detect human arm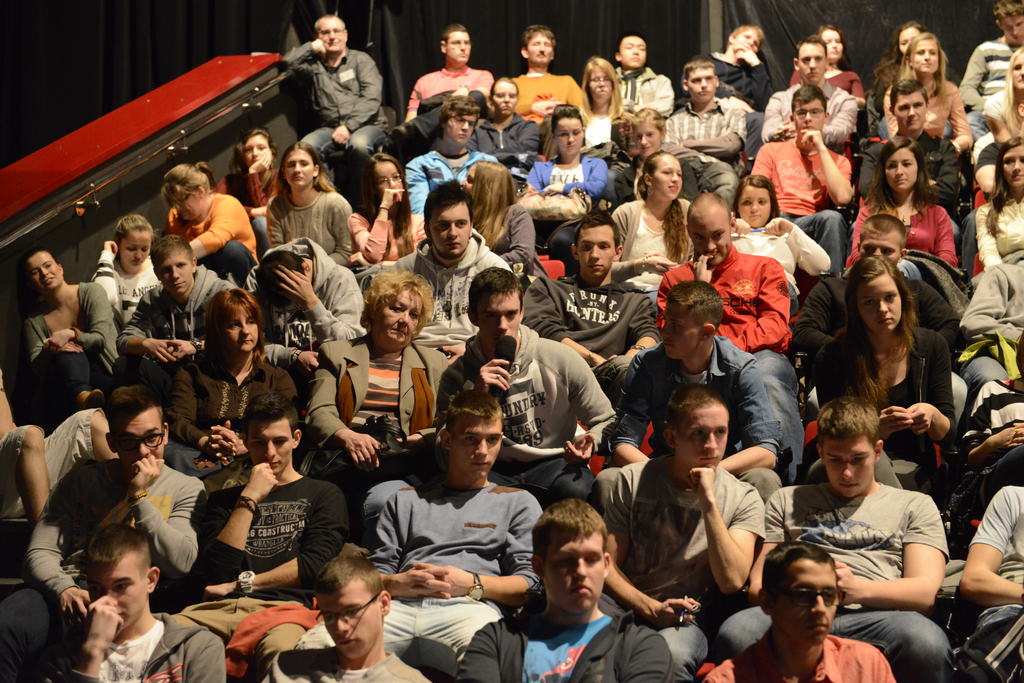
{"x1": 325, "y1": 189, "x2": 360, "y2": 268}
